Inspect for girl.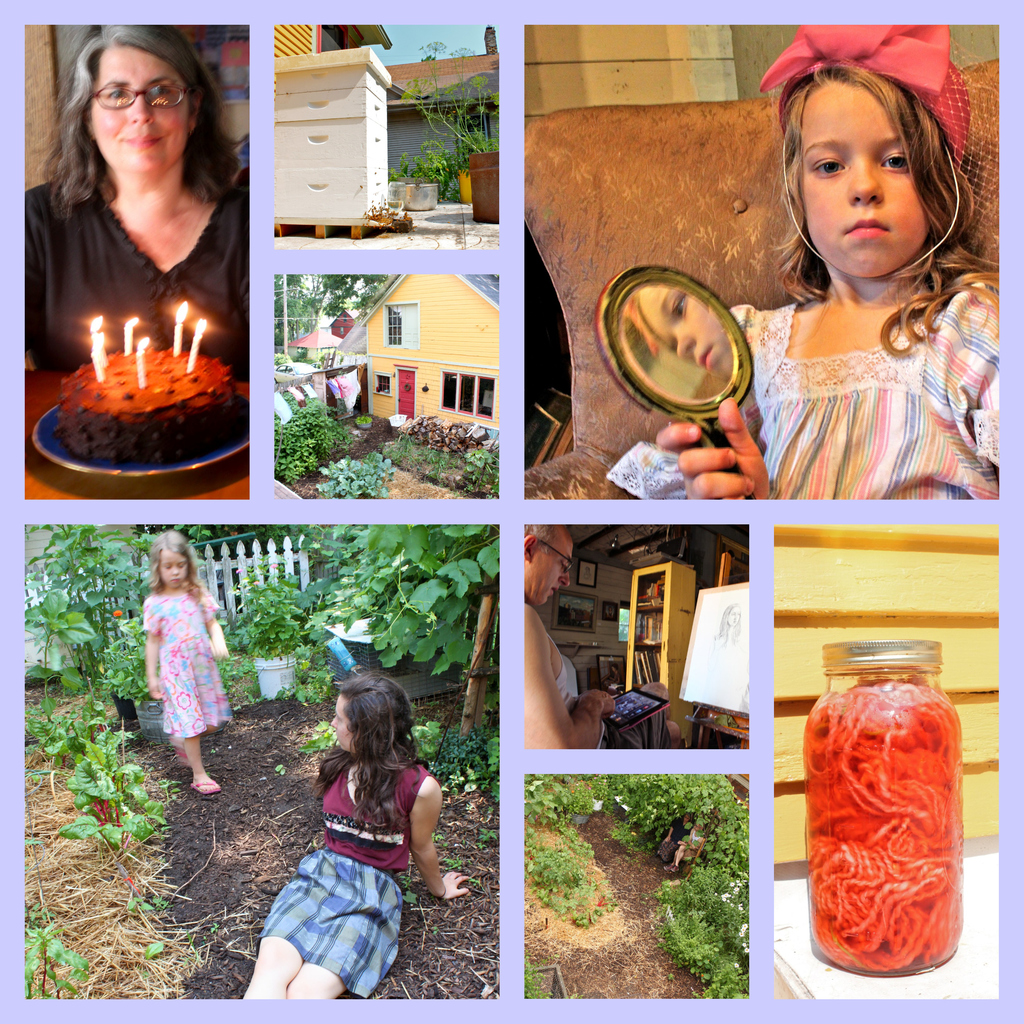
Inspection: <bbox>600, 20, 1001, 502</bbox>.
